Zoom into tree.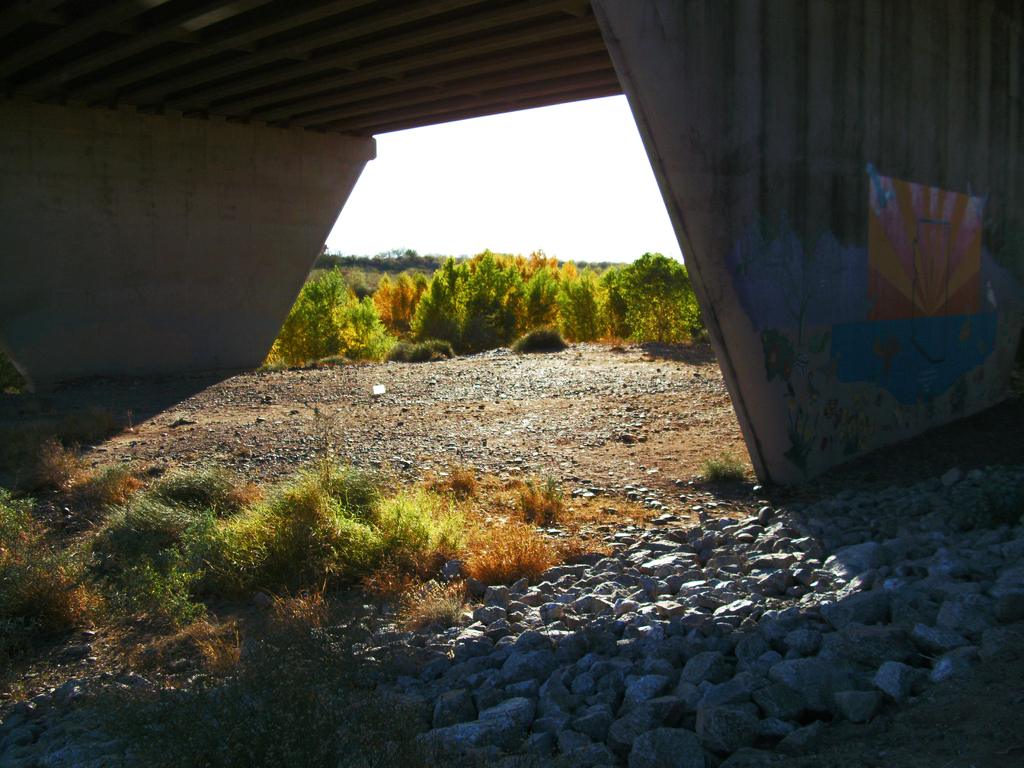
Zoom target: locate(617, 252, 689, 338).
